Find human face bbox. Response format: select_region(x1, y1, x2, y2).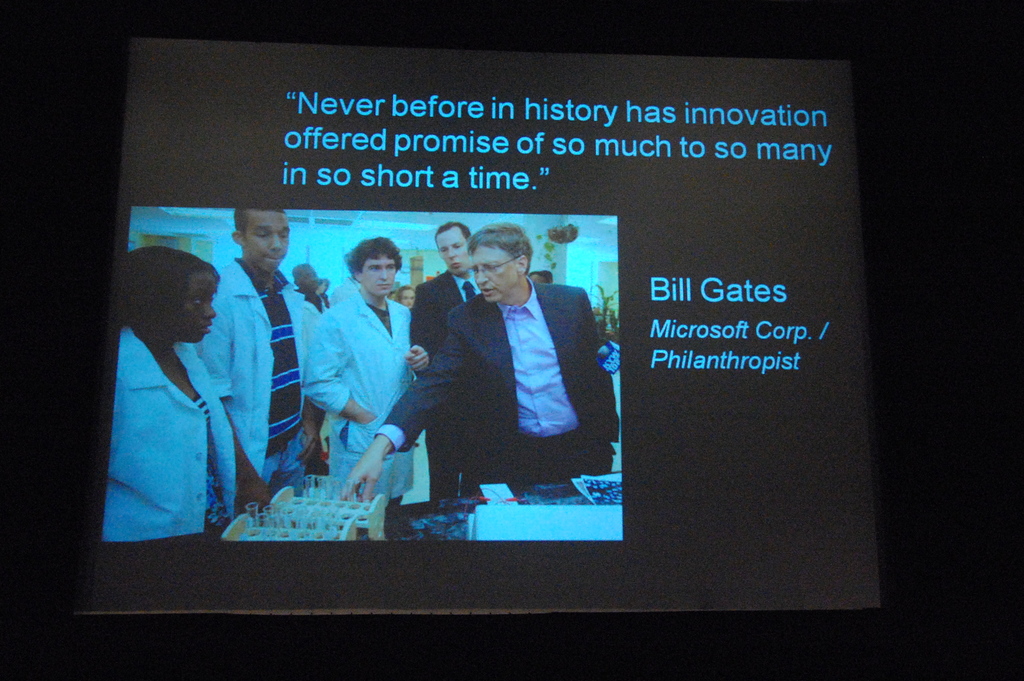
select_region(435, 227, 468, 277).
